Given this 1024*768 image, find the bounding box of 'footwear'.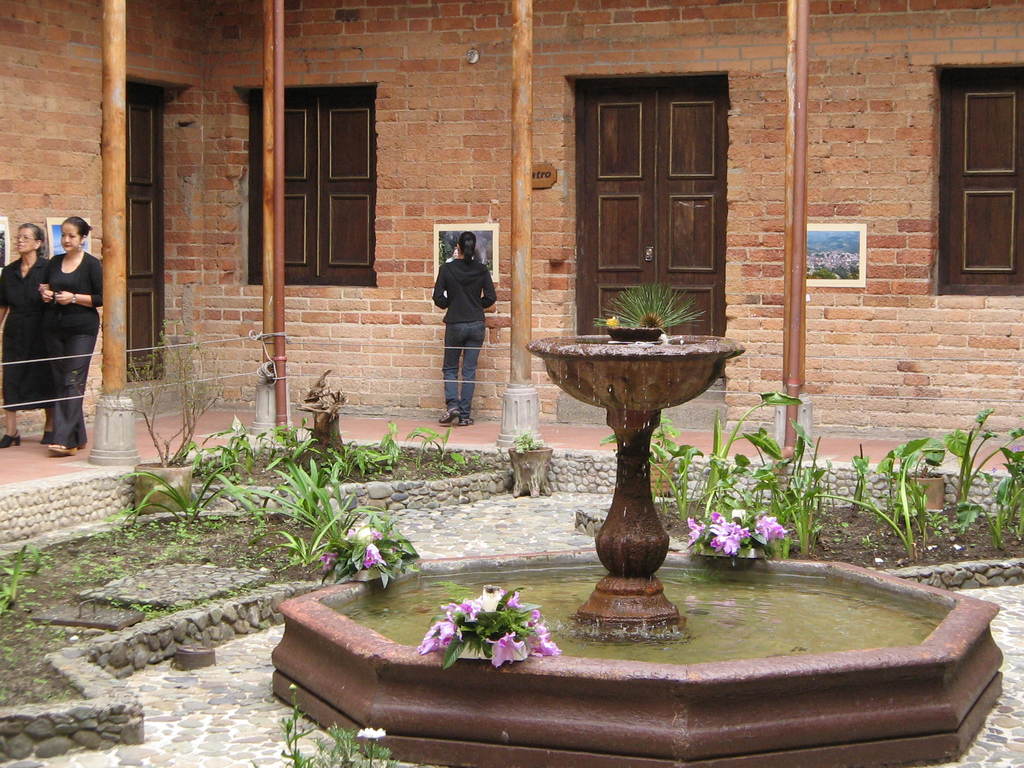
crop(38, 428, 49, 444).
